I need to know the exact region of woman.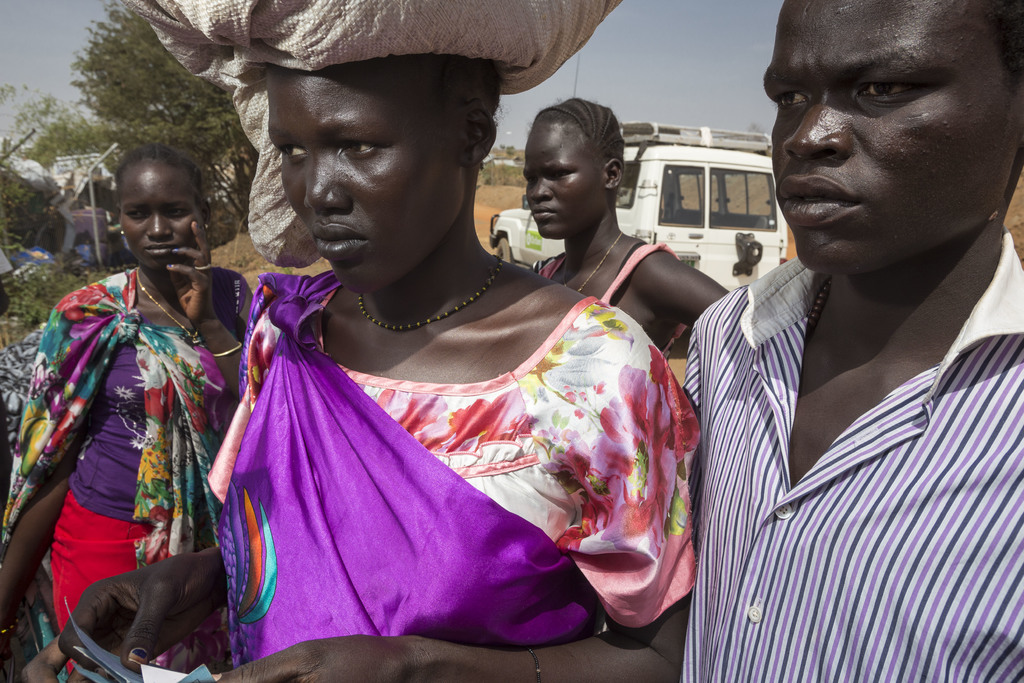
Region: (524, 94, 740, 415).
